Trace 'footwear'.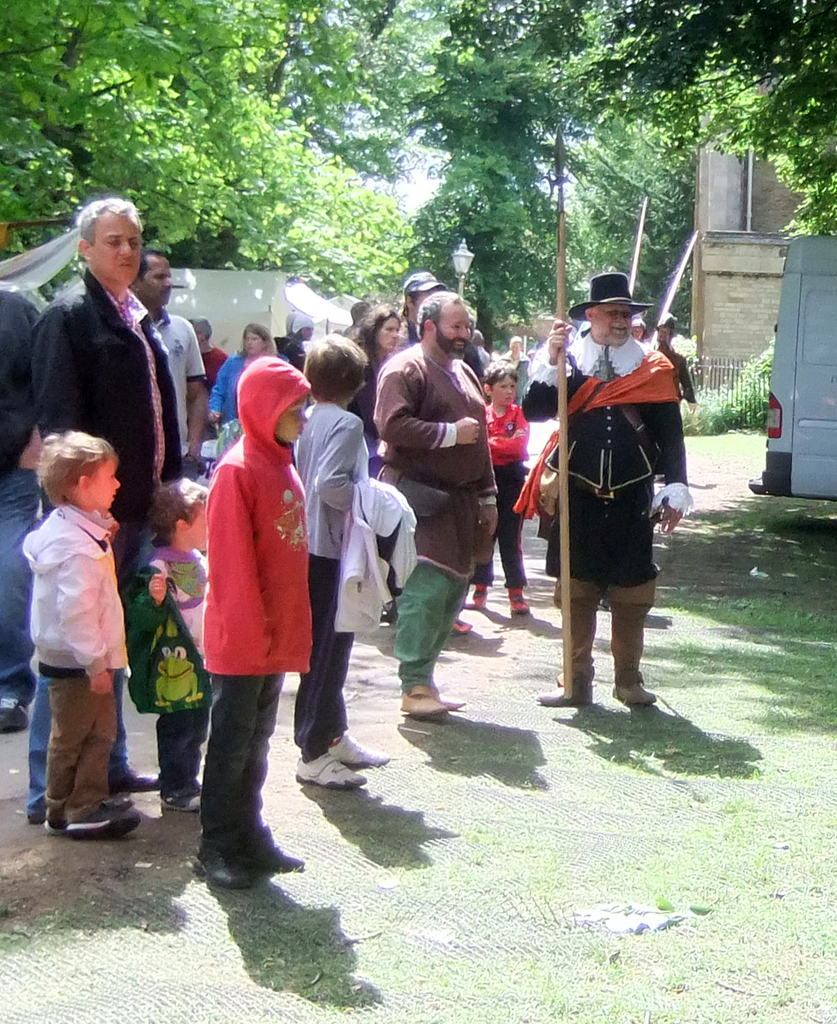
Traced to 377 604 404 629.
